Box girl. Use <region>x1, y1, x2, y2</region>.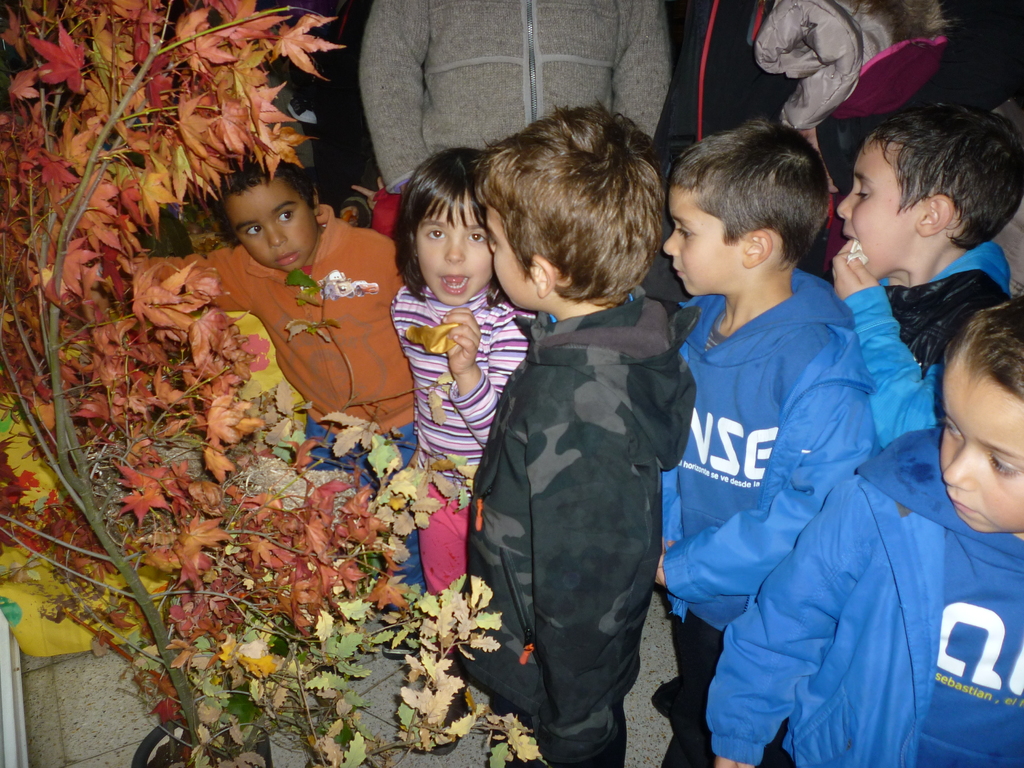
<region>392, 146, 534, 746</region>.
